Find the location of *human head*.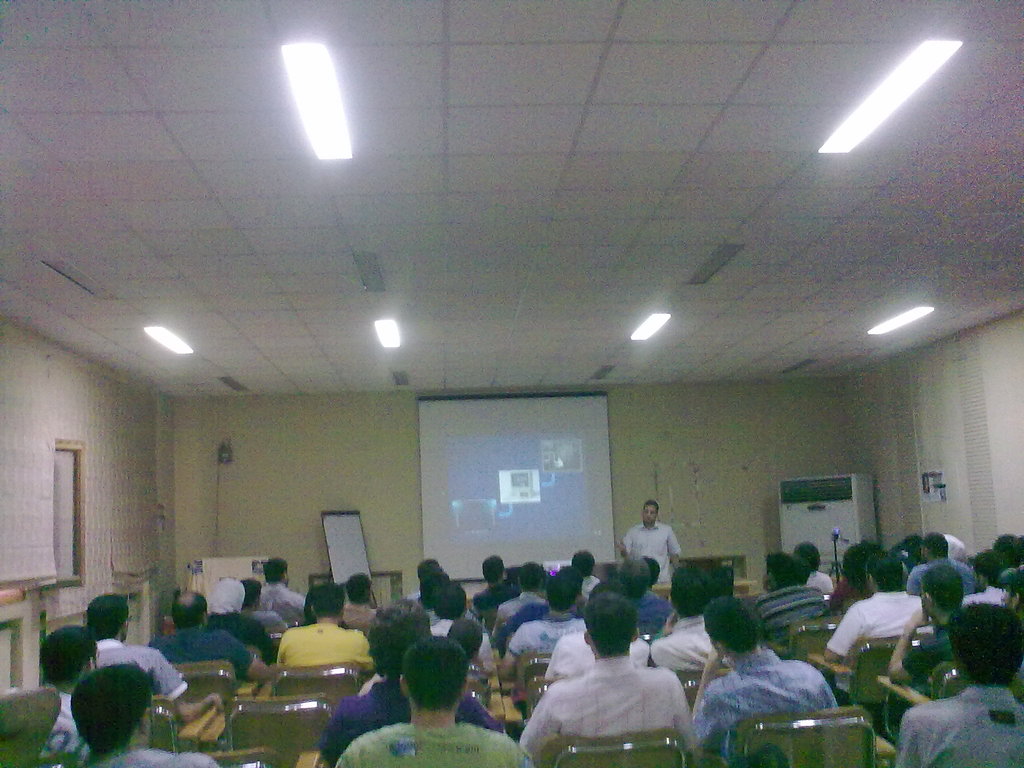
Location: (x1=973, y1=549, x2=1007, y2=588).
